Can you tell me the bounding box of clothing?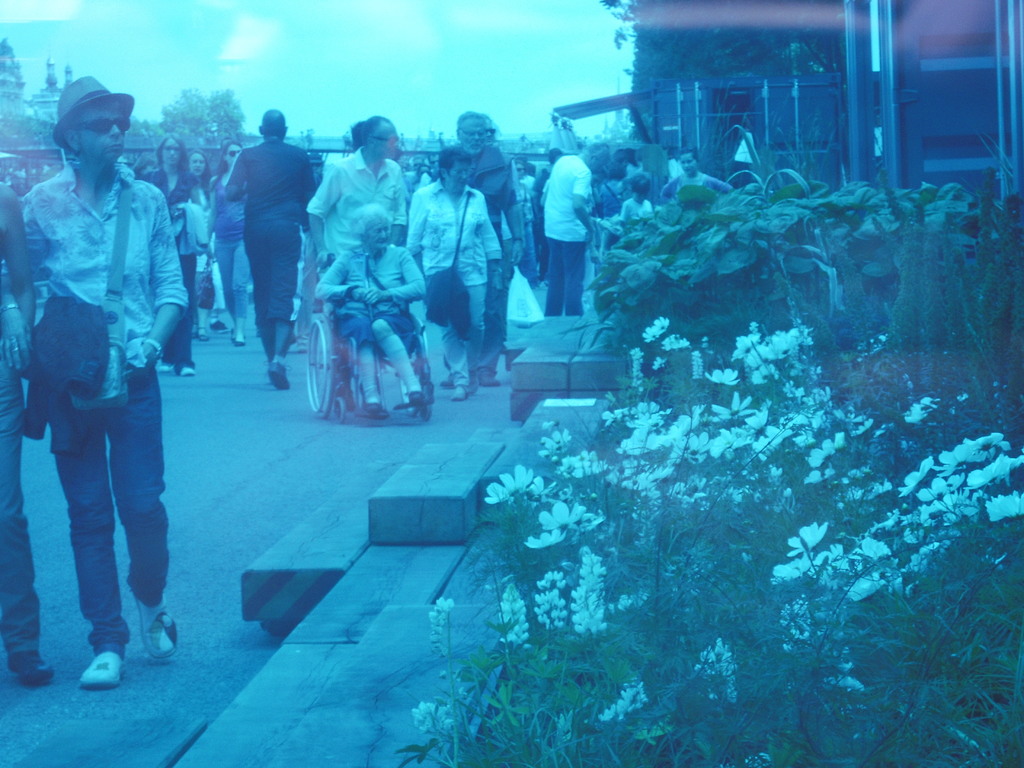
[0,171,51,653].
